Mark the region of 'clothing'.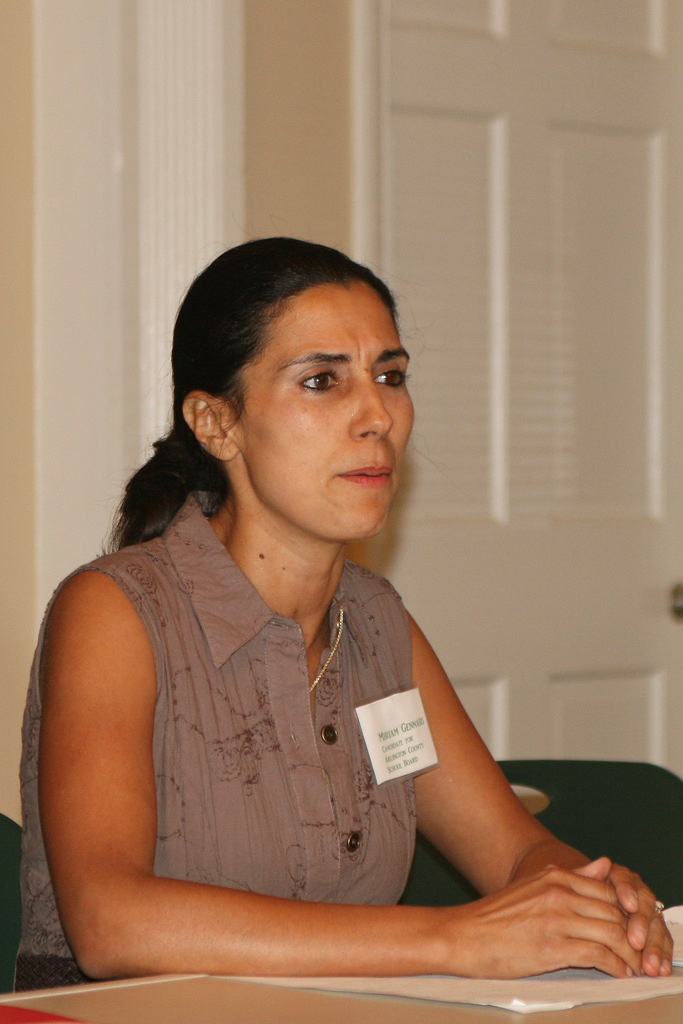
Region: 53 522 553 959.
